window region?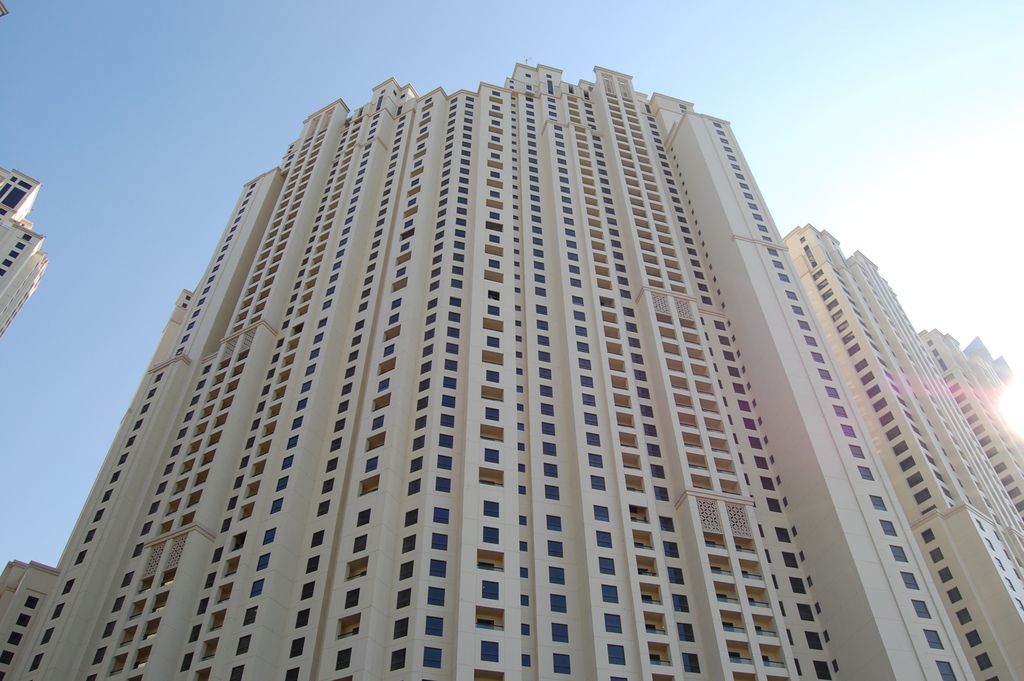
<bbox>444, 395, 457, 409</bbox>
